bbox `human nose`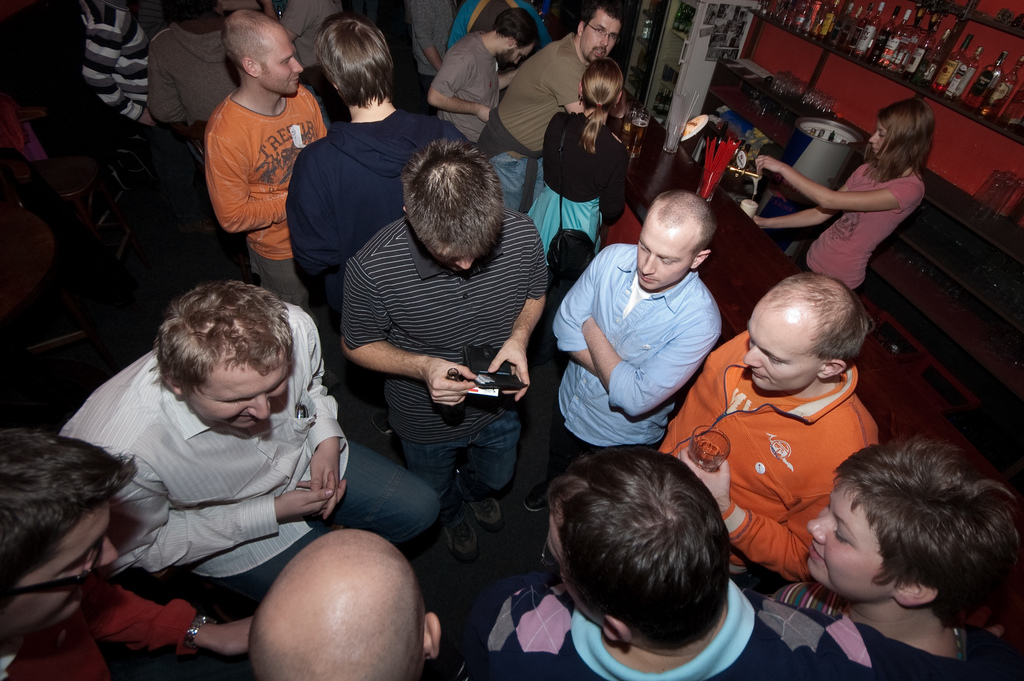
<bbox>292, 63, 303, 76</bbox>
